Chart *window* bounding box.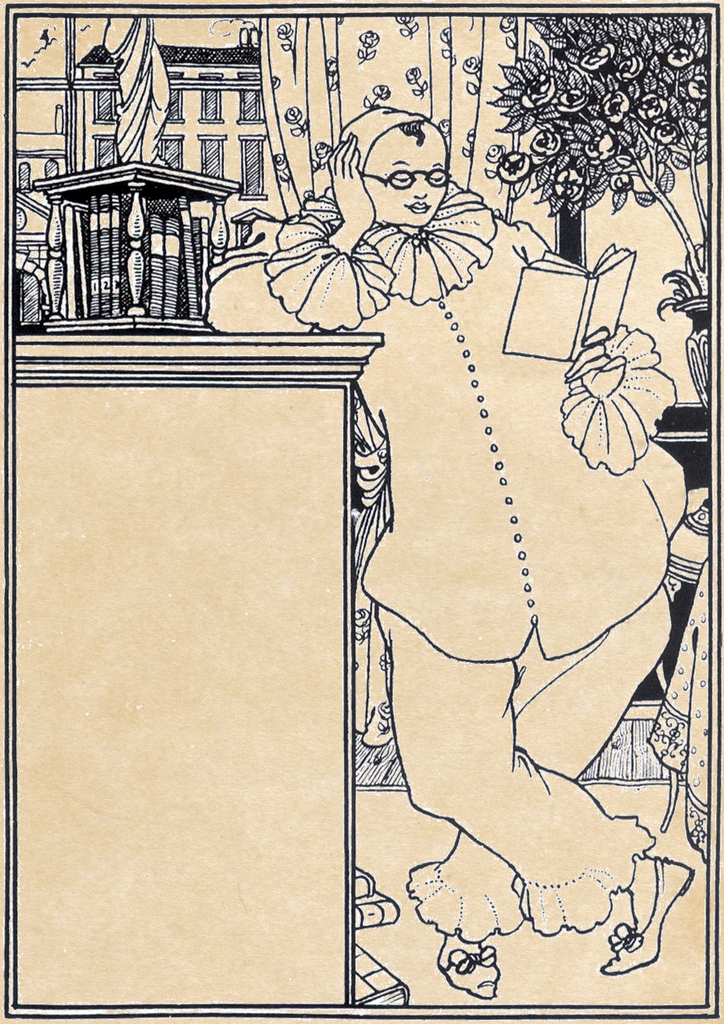
Charted: (91,136,117,170).
